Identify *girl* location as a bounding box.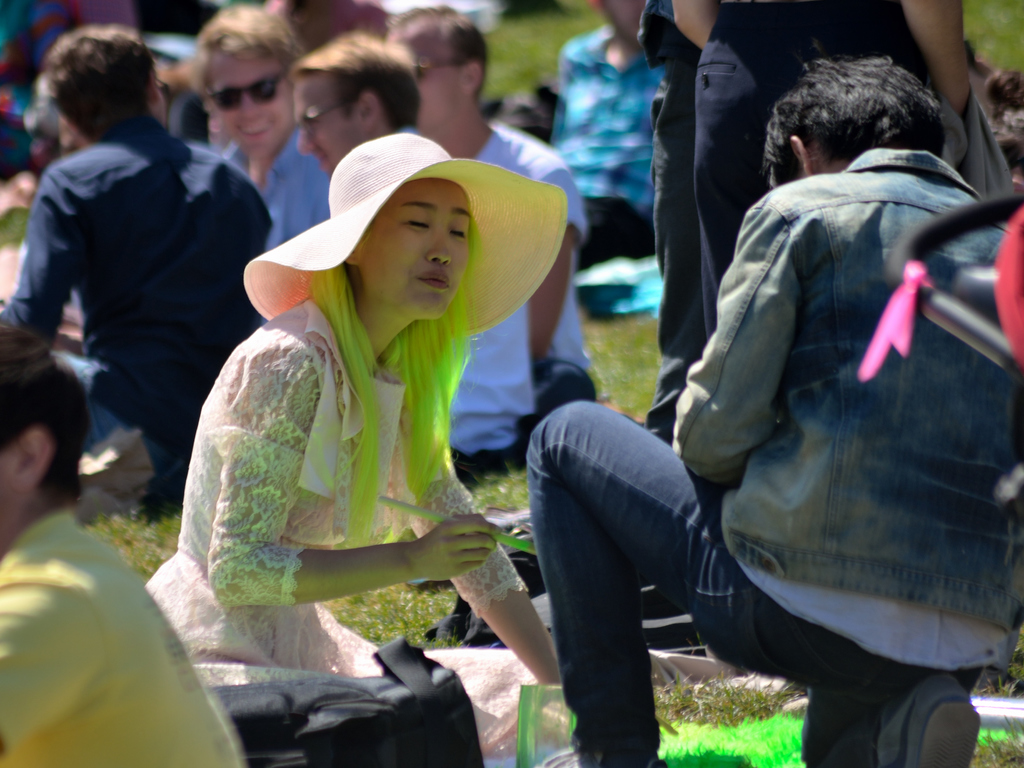
(145,132,559,767).
